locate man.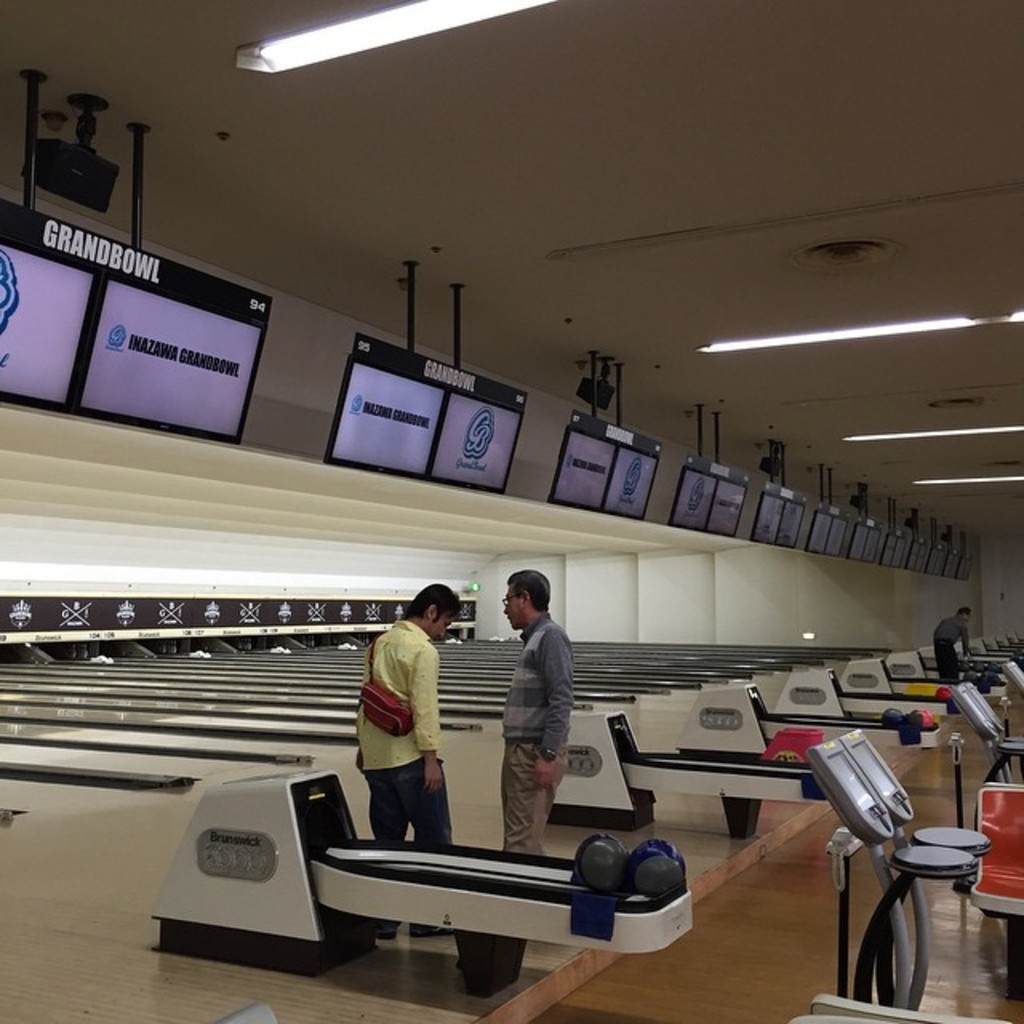
Bounding box: l=485, t=574, r=598, b=859.
